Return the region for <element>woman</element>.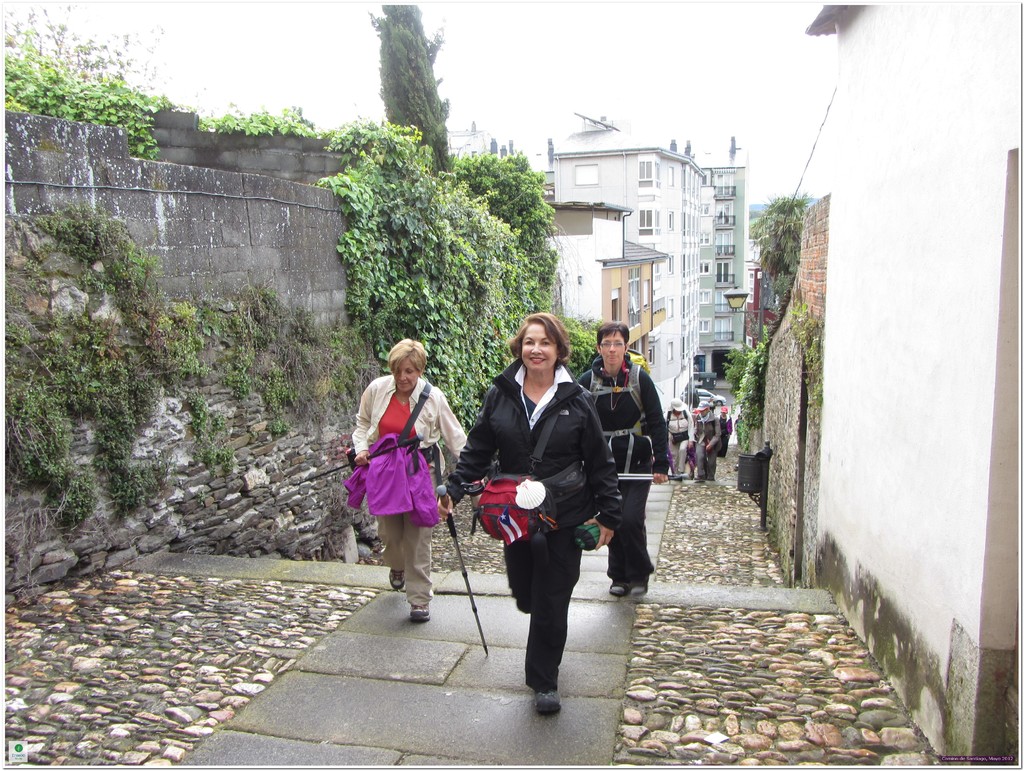
detection(466, 317, 607, 717).
